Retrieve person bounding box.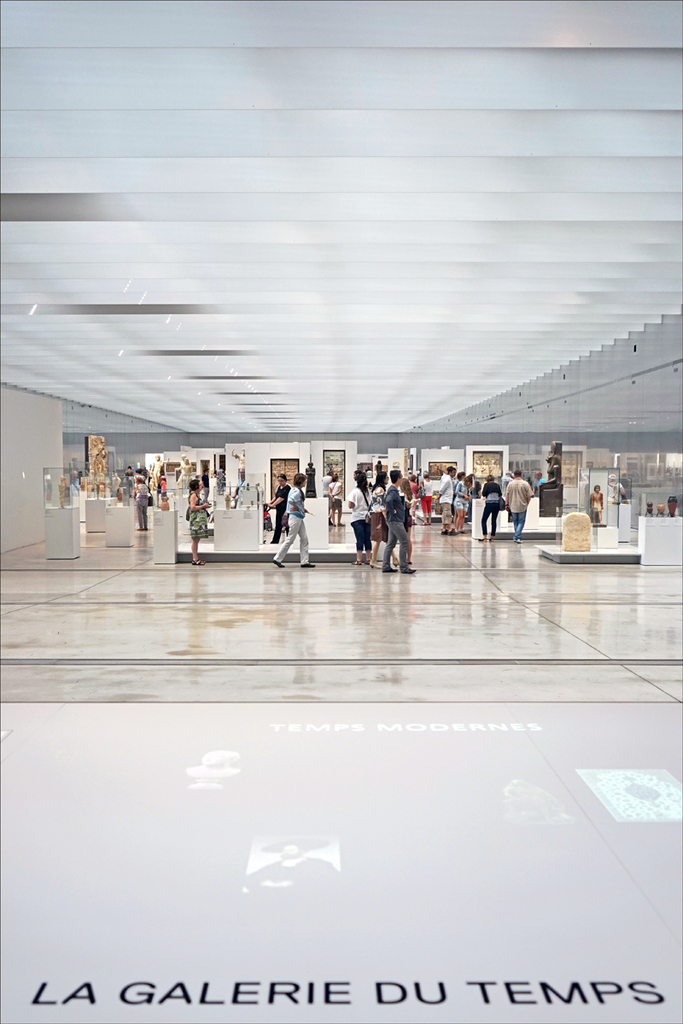
Bounding box: x1=380, y1=468, x2=417, y2=585.
